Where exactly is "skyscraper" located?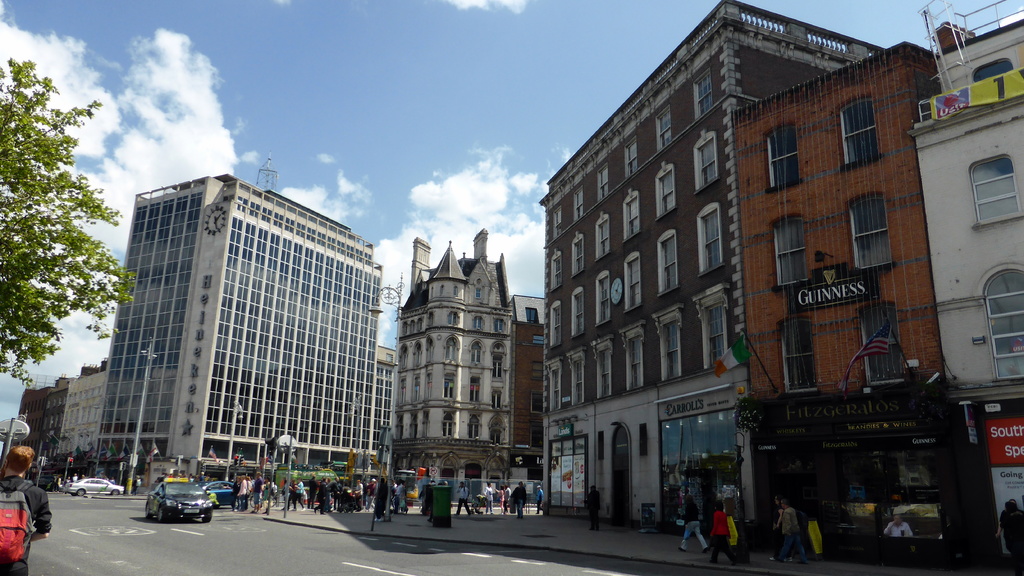
Its bounding box is {"x1": 89, "y1": 160, "x2": 380, "y2": 488}.
